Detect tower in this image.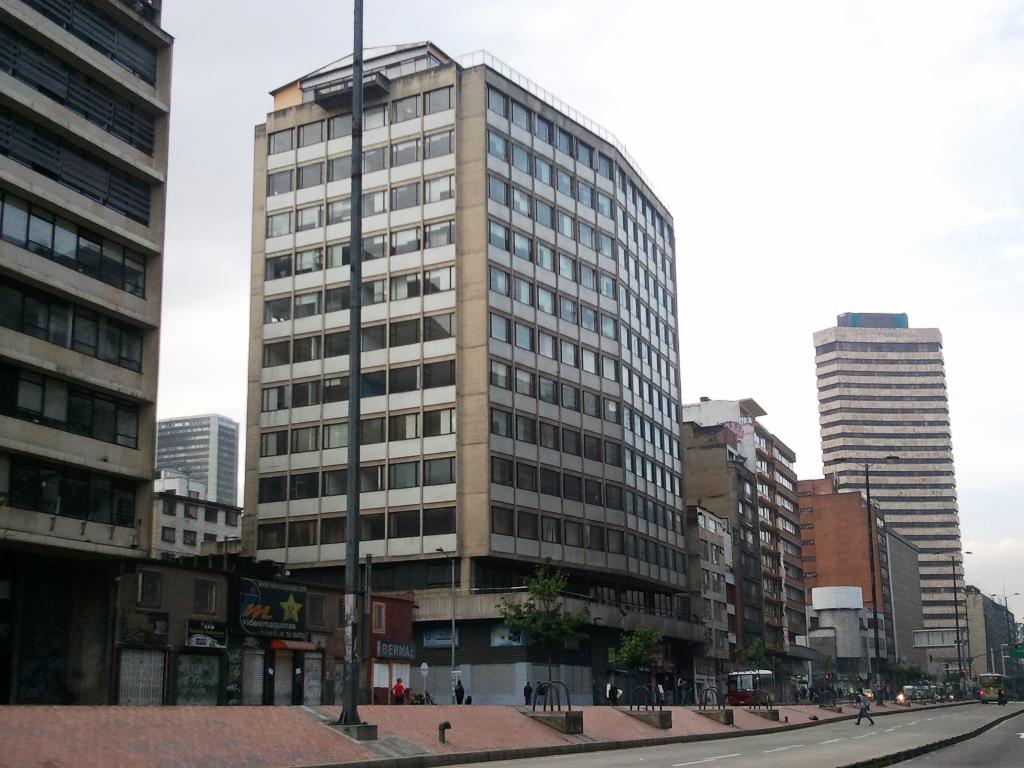
Detection: x1=228, y1=45, x2=700, y2=707.
